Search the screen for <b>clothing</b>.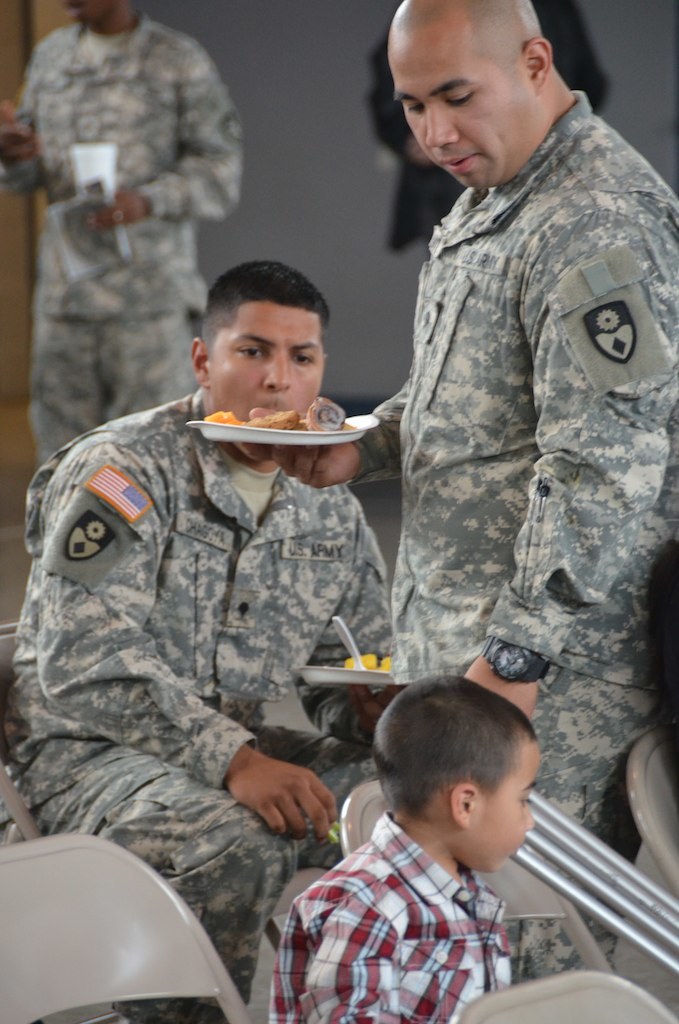
Found at <bbox>342, 87, 678, 985</bbox>.
